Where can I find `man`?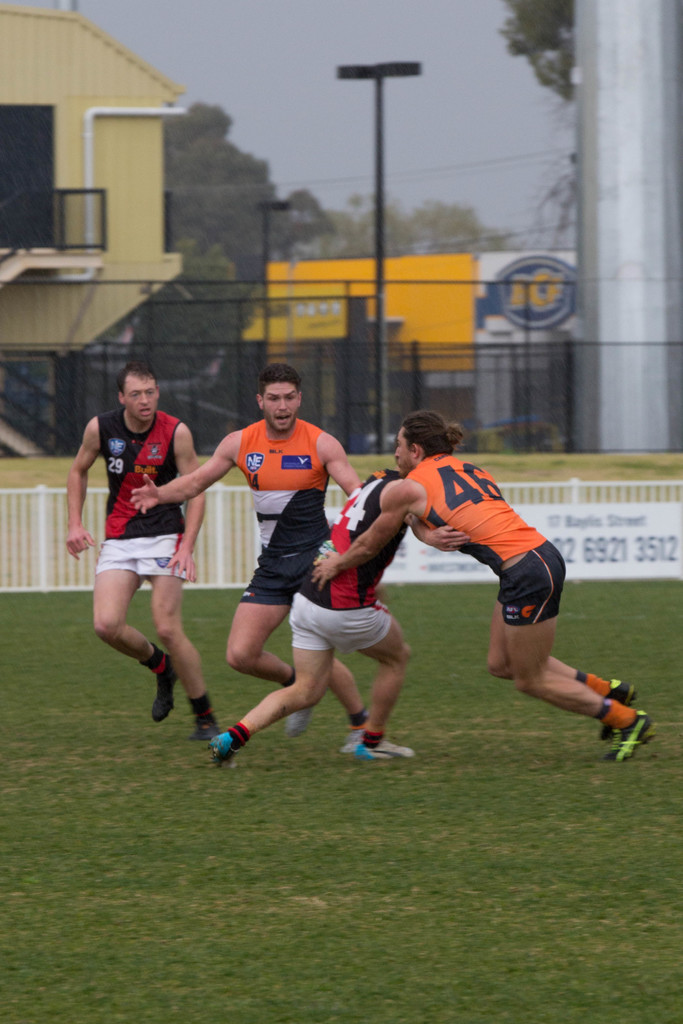
You can find it at <region>208, 469, 418, 764</region>.
